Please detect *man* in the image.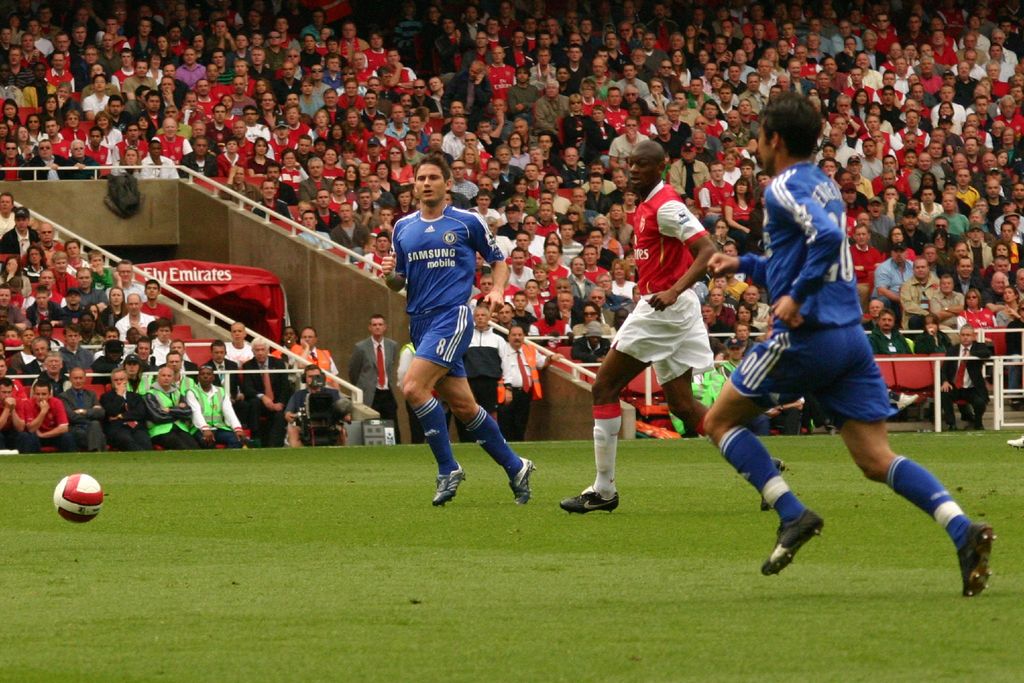
box=[867, 11, 899, 54].
